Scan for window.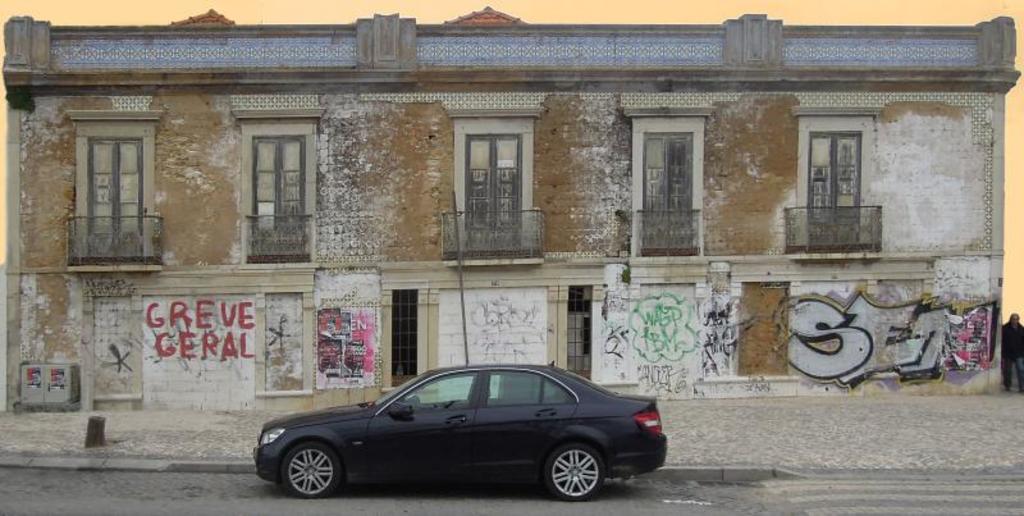
Scan result: x1=251 y1=266 x2=315 y2=399.
